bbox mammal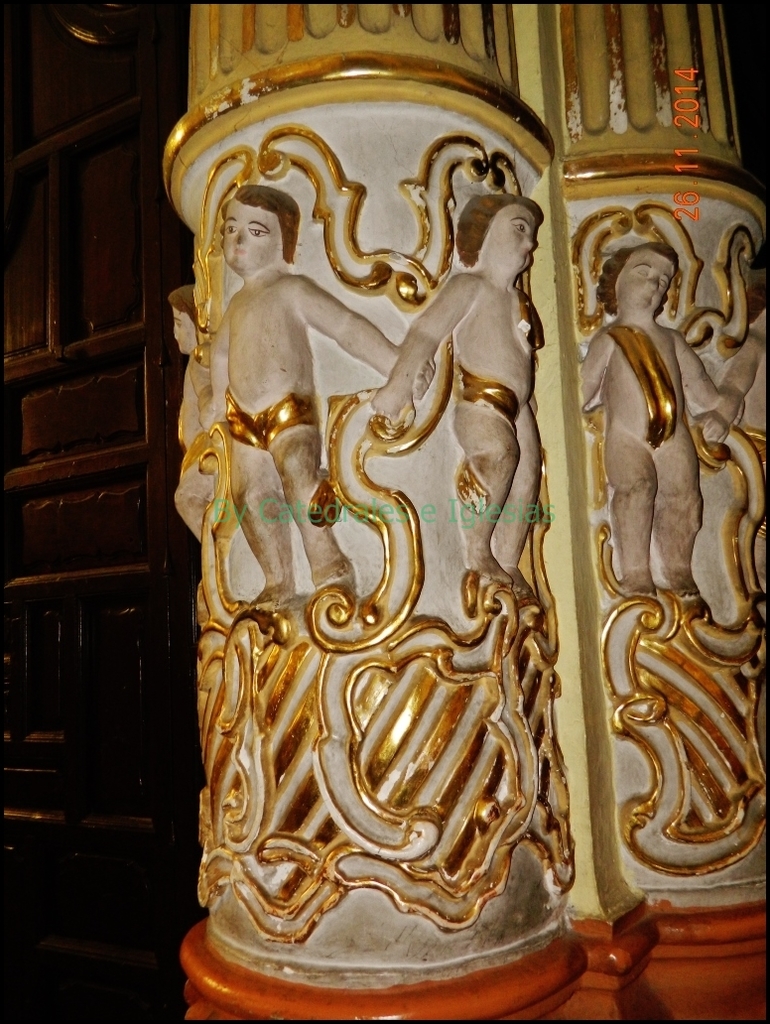
[211,182,433,607]
